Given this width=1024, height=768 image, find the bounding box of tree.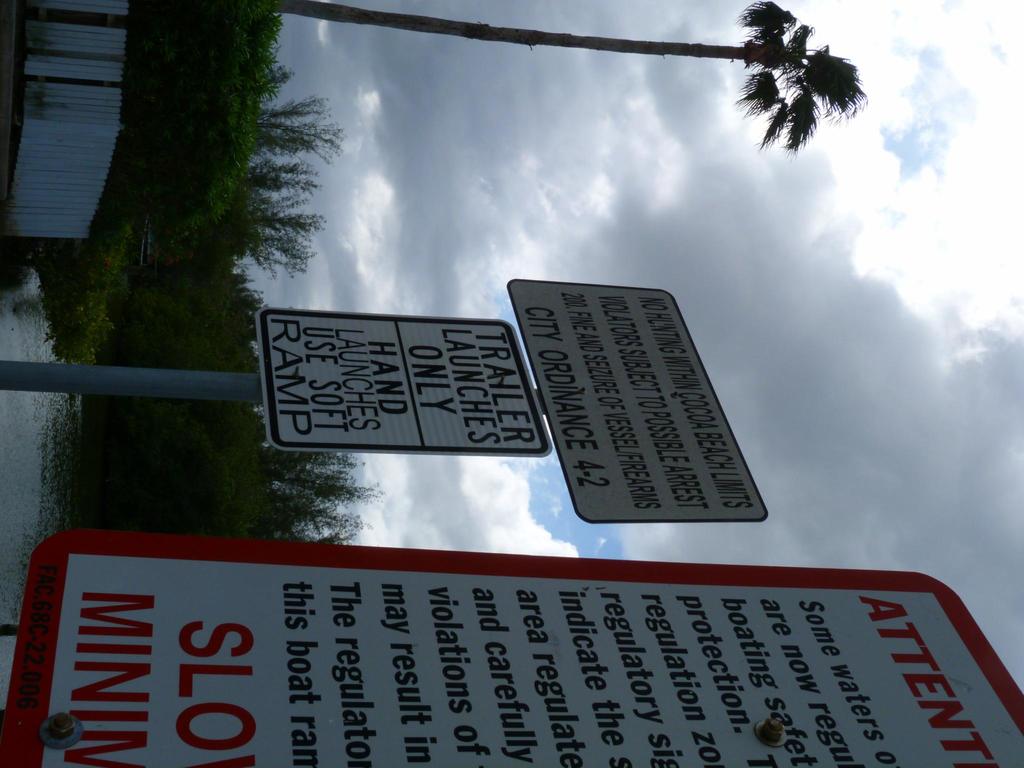
[left=250, top=0, right=864, bottom=152].
